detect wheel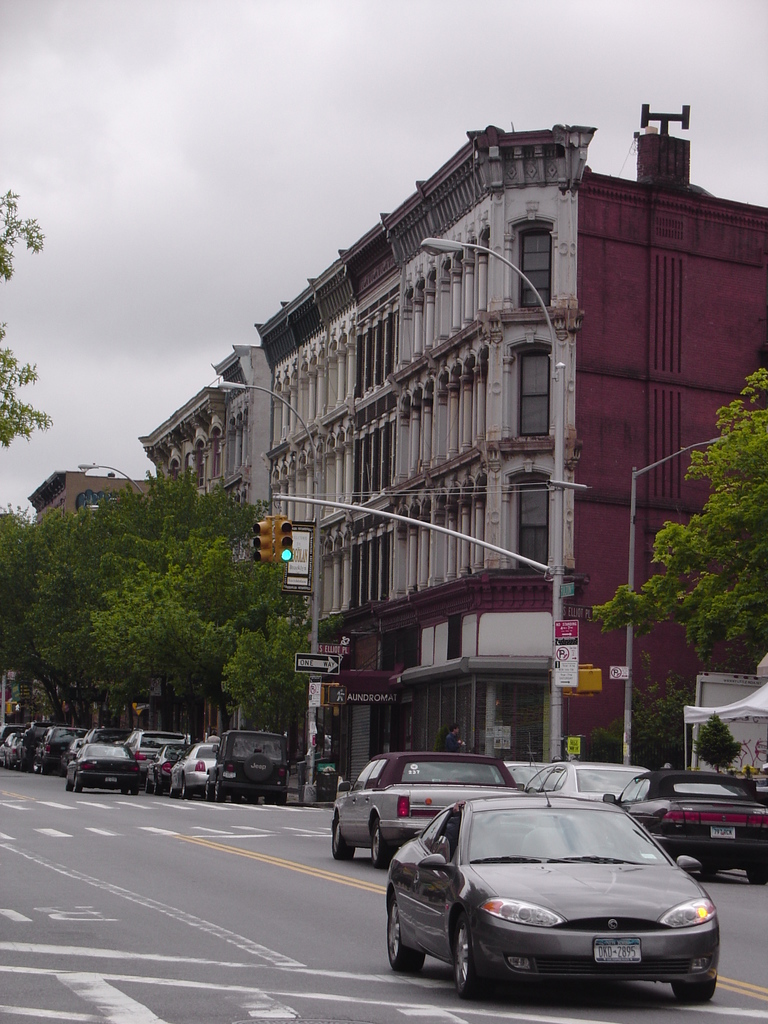
bbox=[277, 791, 289, 807]
